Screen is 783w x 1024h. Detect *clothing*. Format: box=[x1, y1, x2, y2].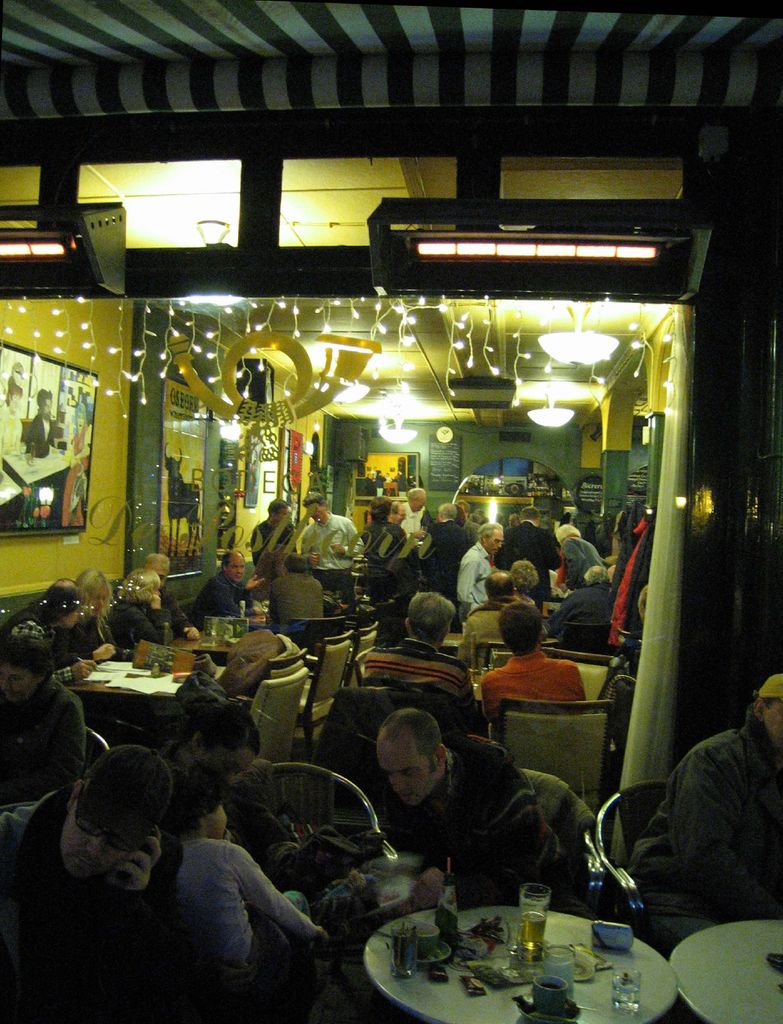
box=[495, 524, 565, 602].
